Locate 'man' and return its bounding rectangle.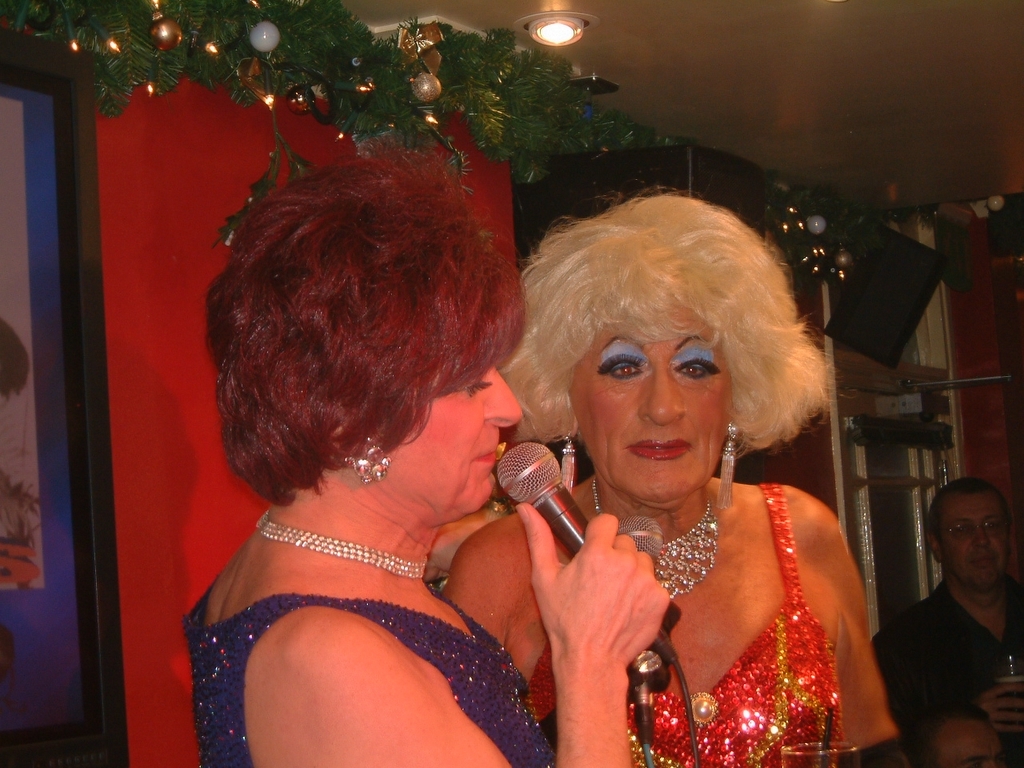
882, 470, 1023, 747.
